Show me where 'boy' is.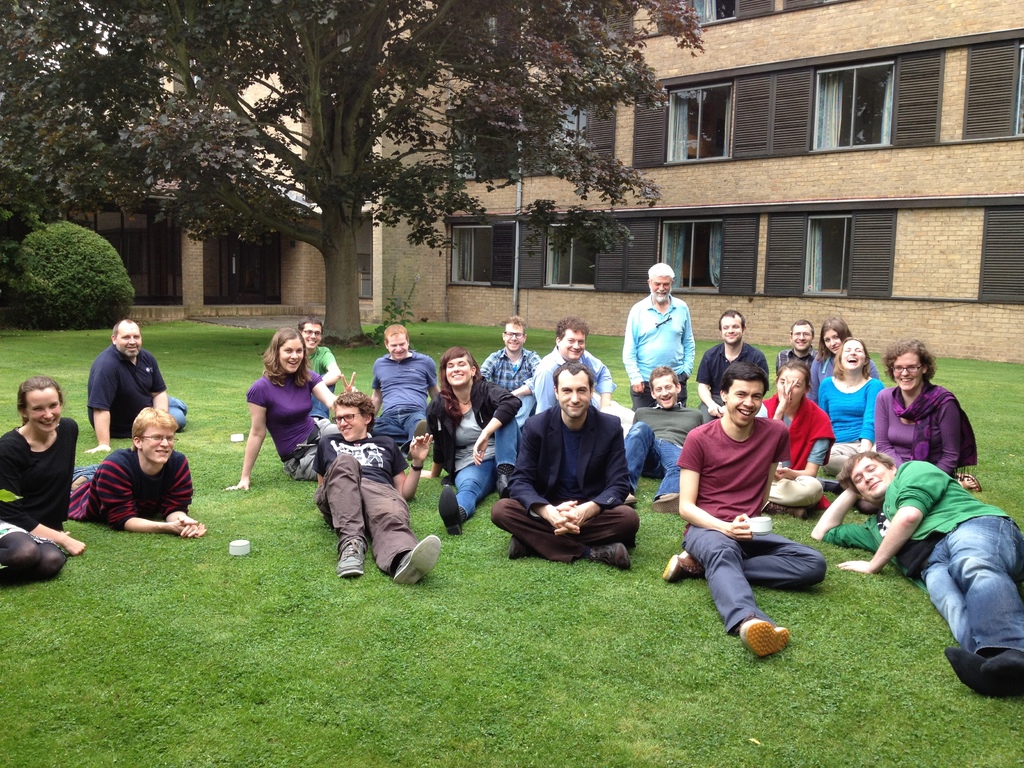
'boy' is at x1=481 y1=310 x2=541 y2=414.
